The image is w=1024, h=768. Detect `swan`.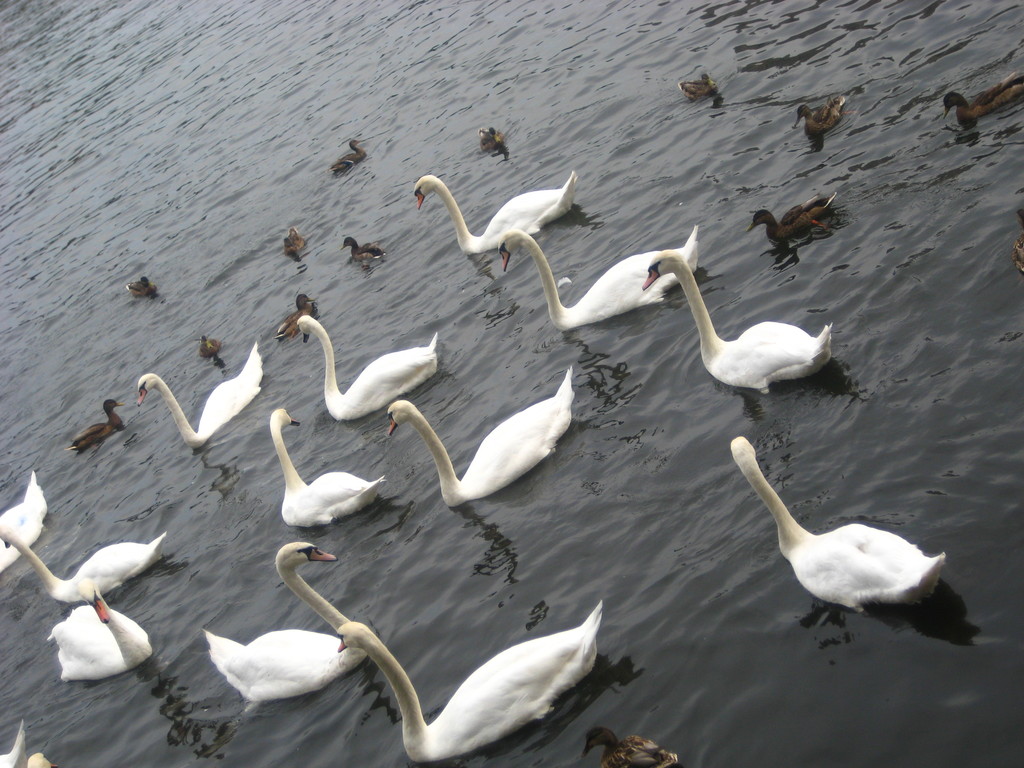
Detection: bbox(43, 576, 153, 678).
